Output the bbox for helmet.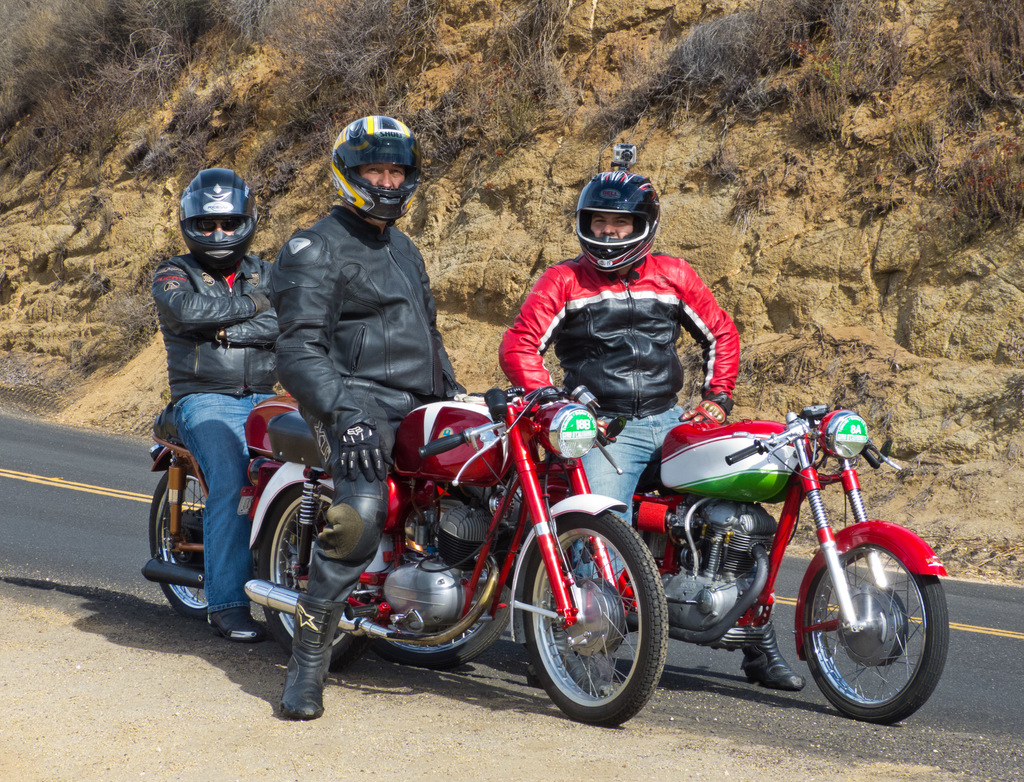
Rect(572, 169, 662, 273).
